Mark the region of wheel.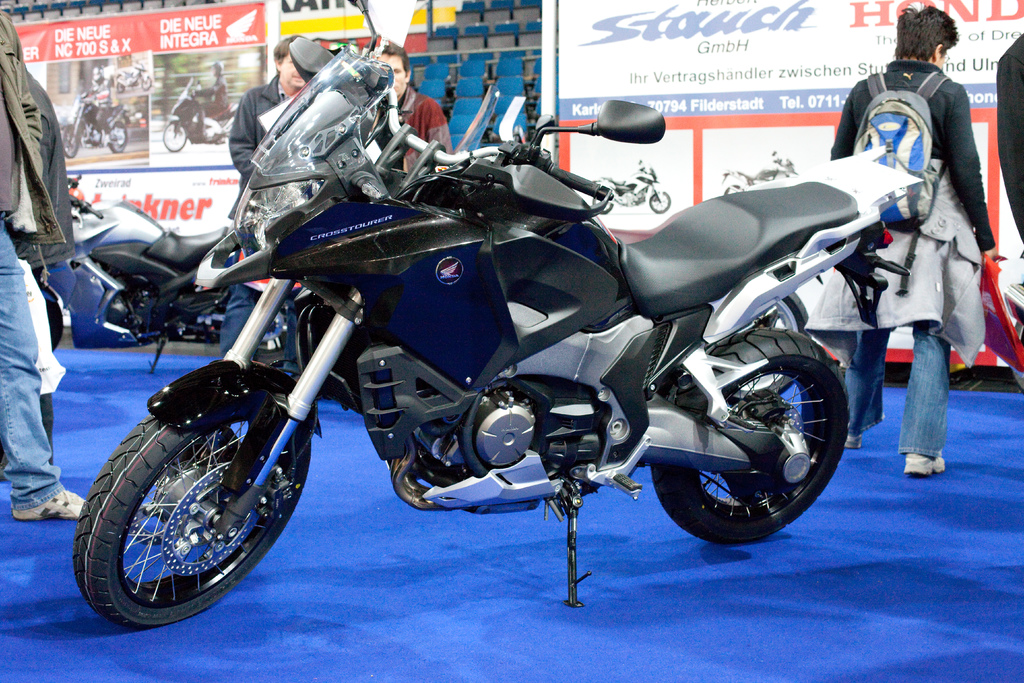
Region: region(253, 297, 291, 368).
